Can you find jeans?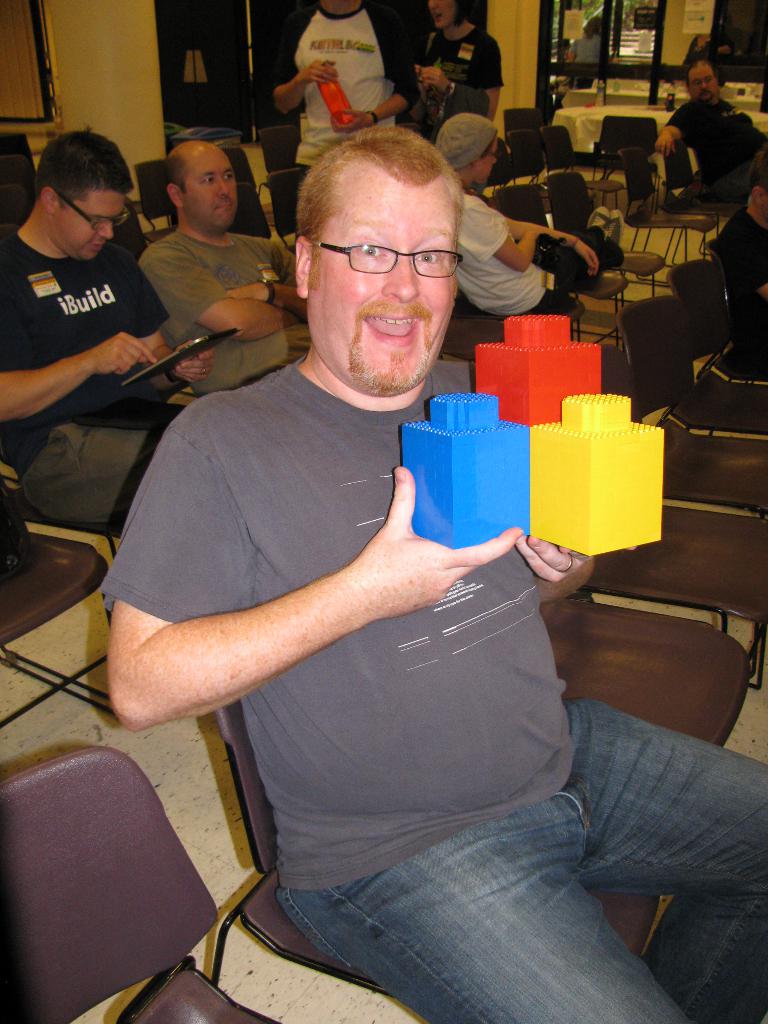
Yes, bounding box: locate(237, 746, 716, 1014).
